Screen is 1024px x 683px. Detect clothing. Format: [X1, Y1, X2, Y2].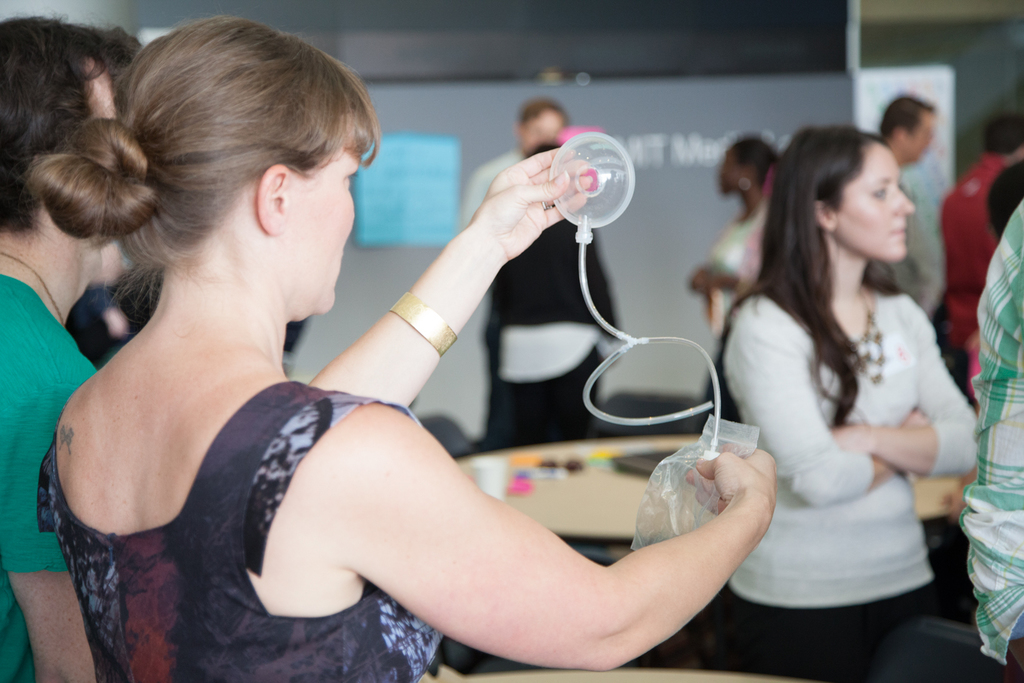
[36, 378, 444, 682].
